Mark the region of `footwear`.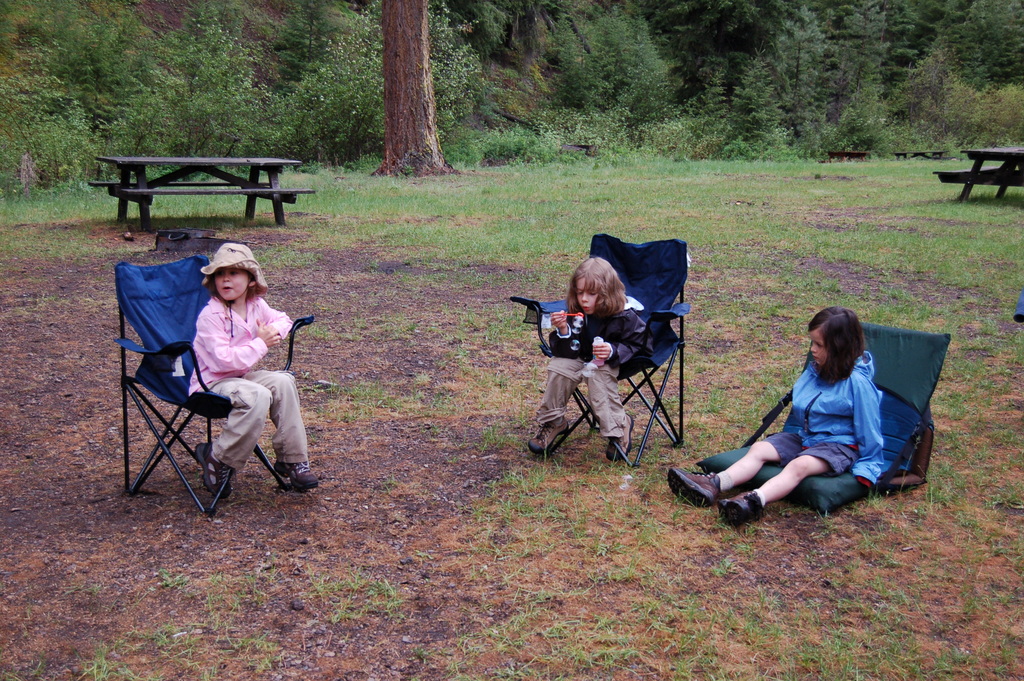
Region: (671,466,727,506).
